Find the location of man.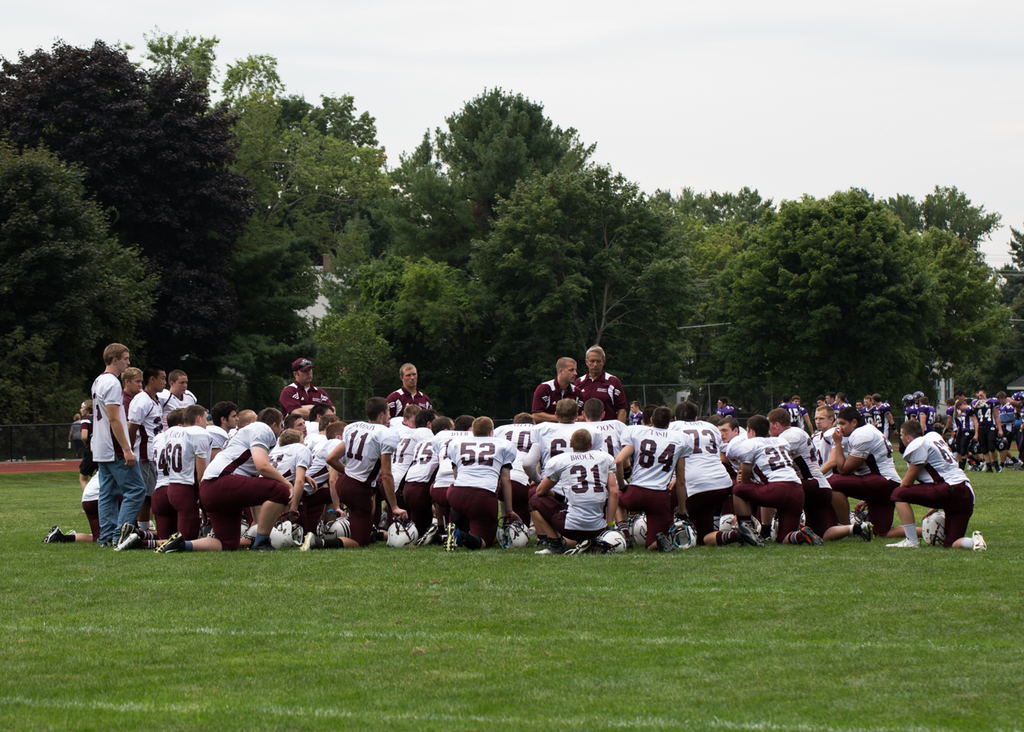
Location: [666,403,760,547].
